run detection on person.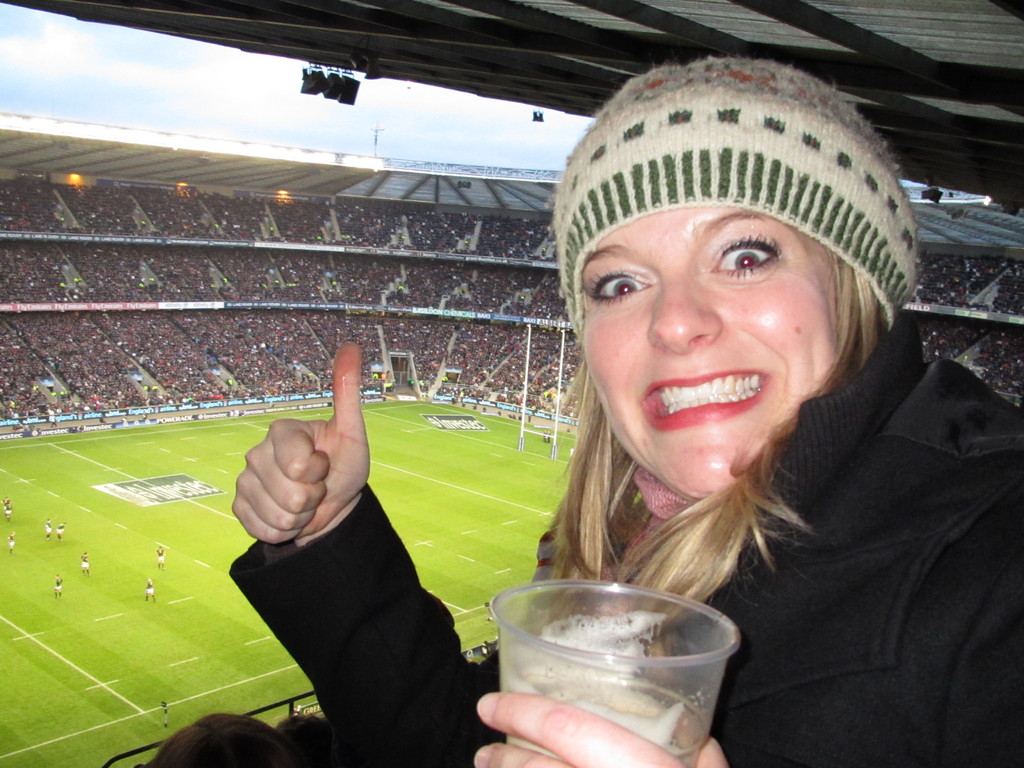
Result: bbox(59, 528, 64, 544).
